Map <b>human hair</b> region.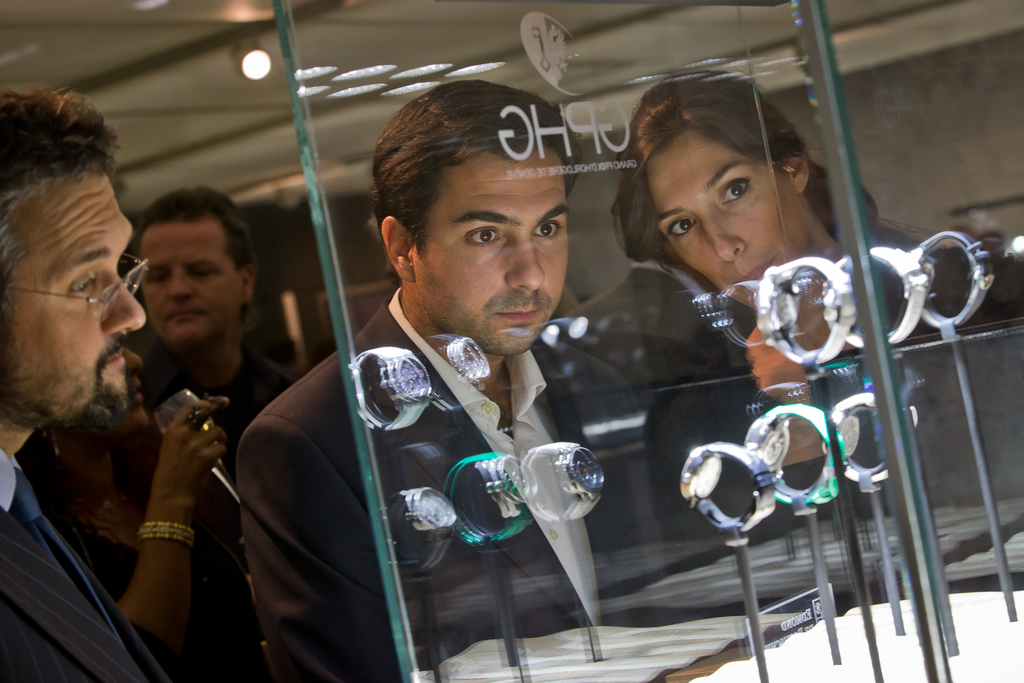
Mapped to [611,71,883,295].
